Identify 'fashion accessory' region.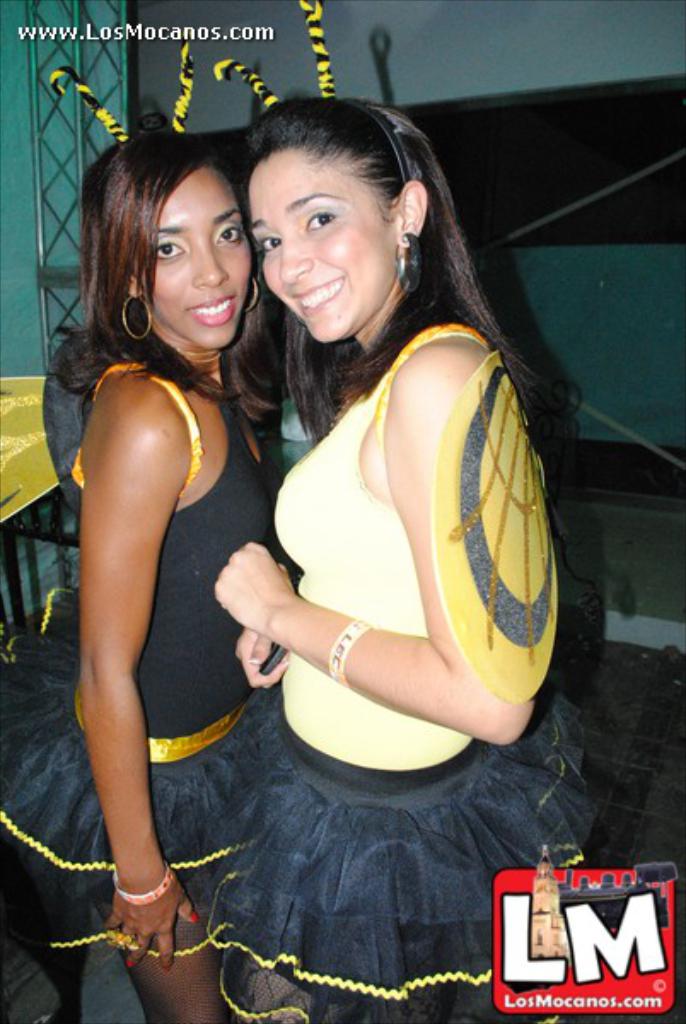
Region: select_region(108, 865, 186, 905).
